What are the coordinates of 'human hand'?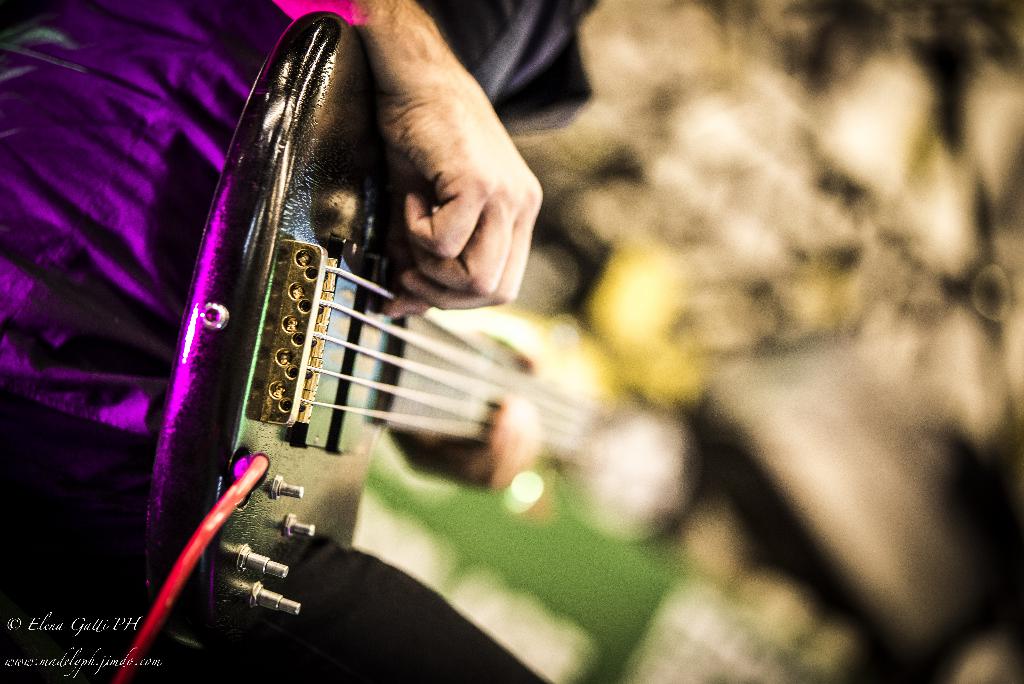
bbox=[342, 8, 543, 348].
